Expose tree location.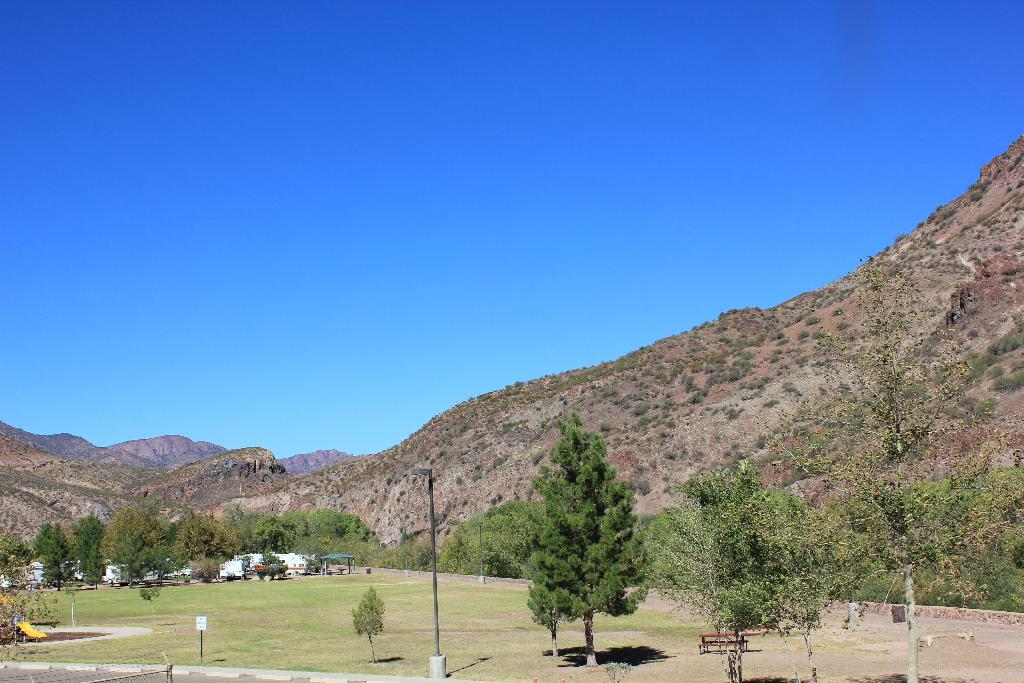
Exposed at {"x1": 92, "y1": 502, "x2": 184, "y2": 600}.
